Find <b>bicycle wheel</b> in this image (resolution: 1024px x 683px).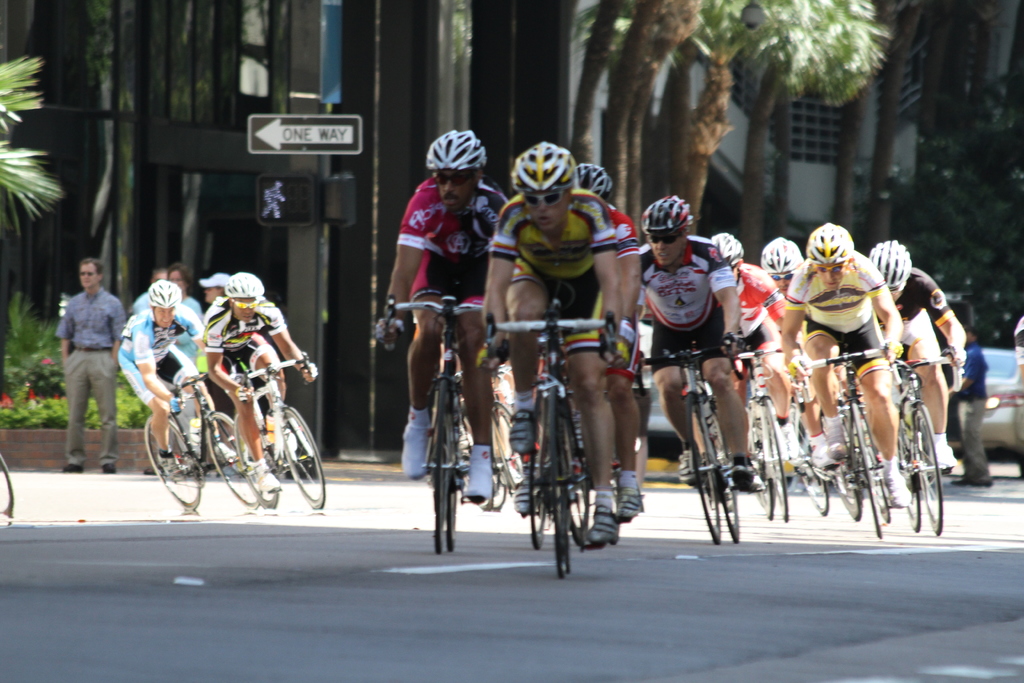
<bbox>720, 440, 737, 539</bbox>.
